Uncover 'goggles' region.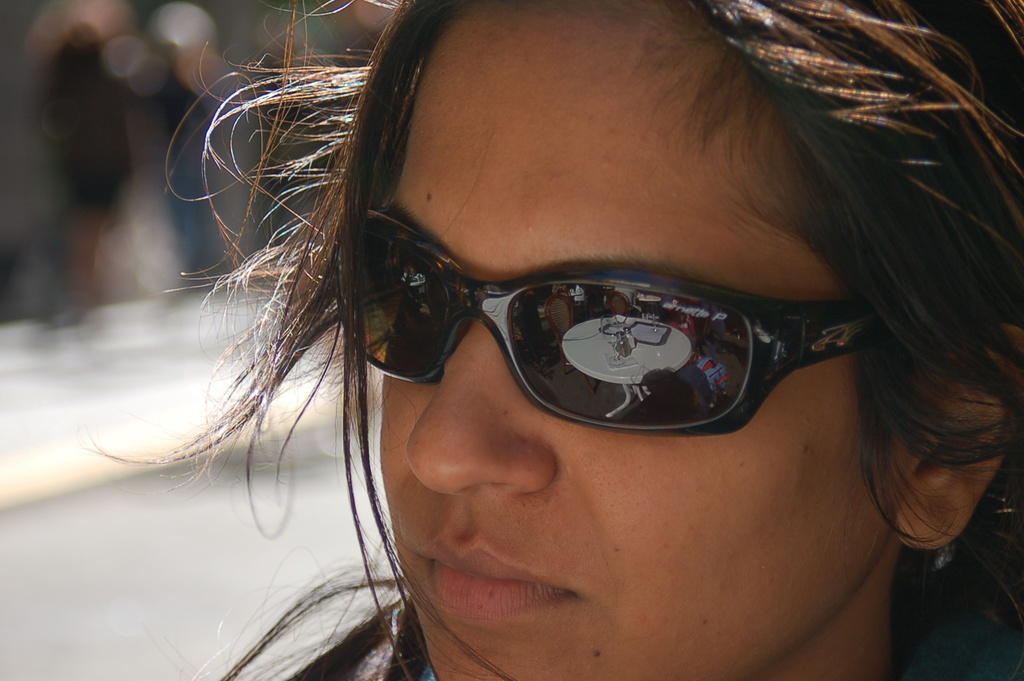
Uncovered: bbox=[336, 195, 872, 452].
